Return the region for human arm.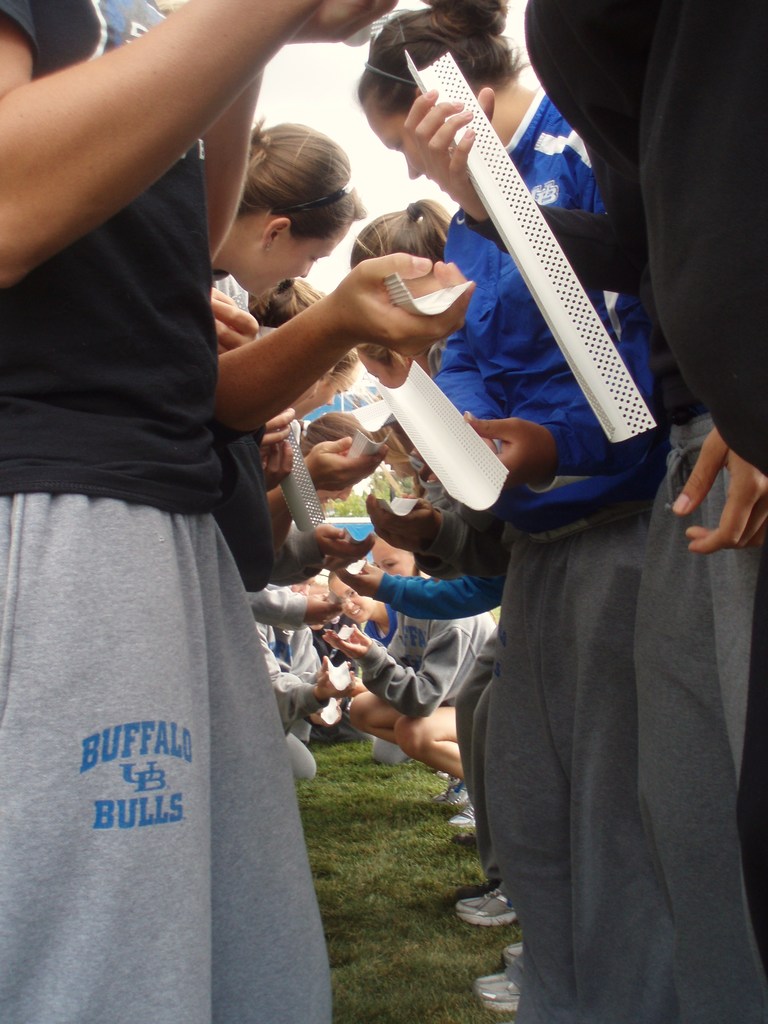
<bbox>255, 421, 393, 566</bbox>.
